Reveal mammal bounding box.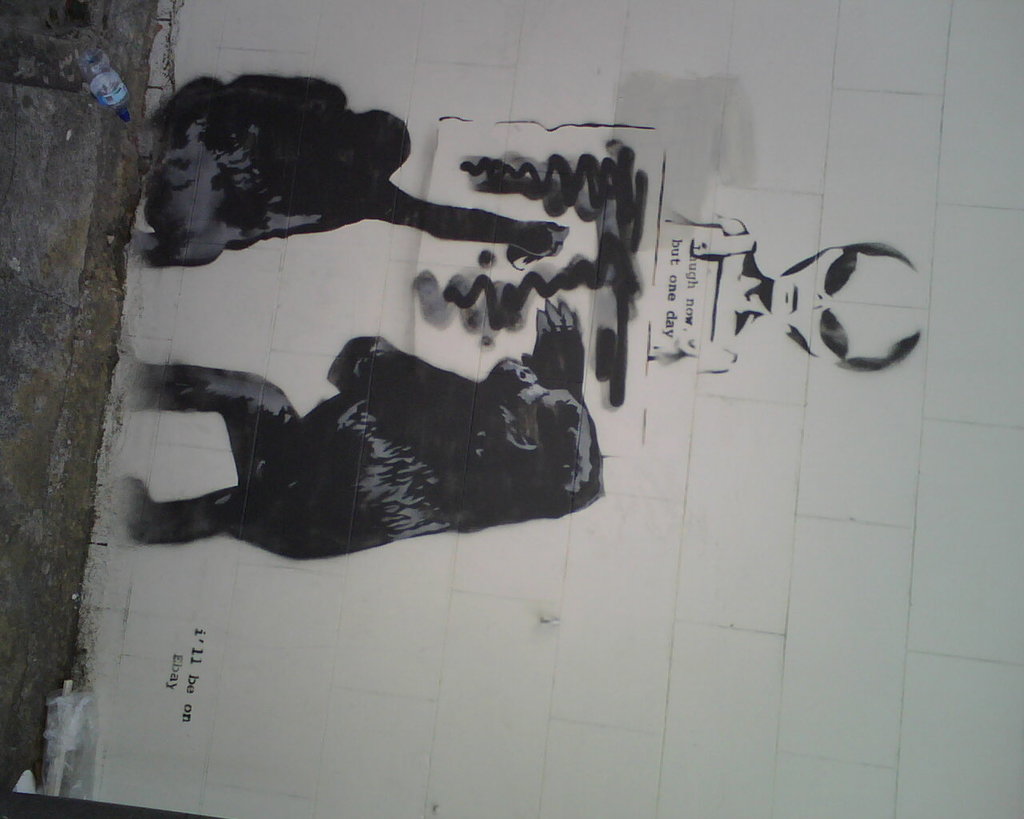
Revealed: [134,80,571,272].
